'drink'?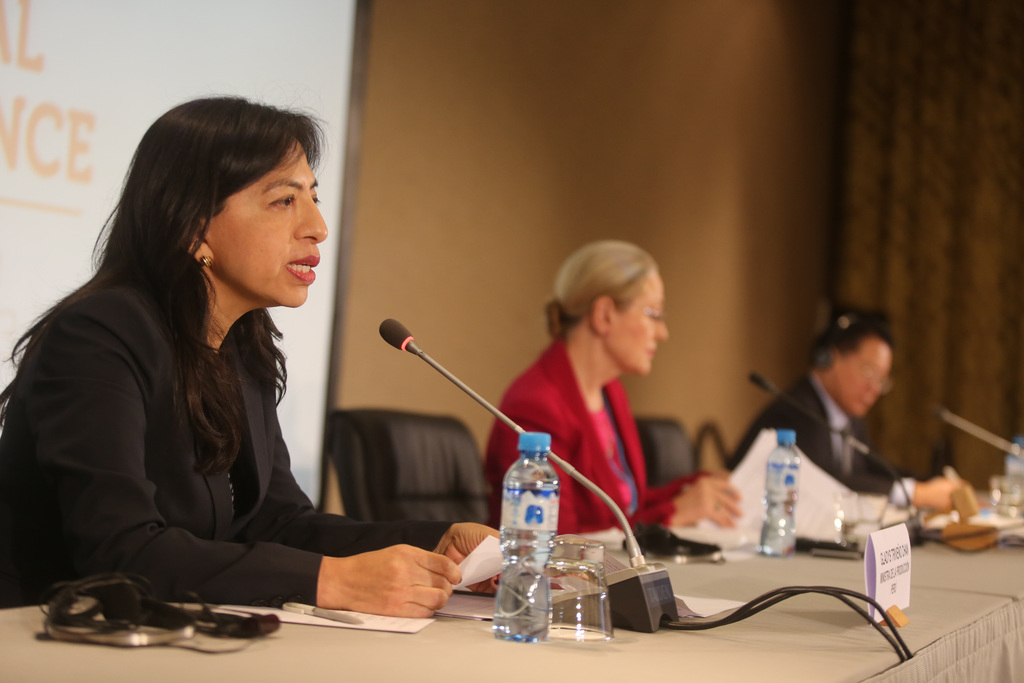
bbox=[1000, 448, 1023, 532]
